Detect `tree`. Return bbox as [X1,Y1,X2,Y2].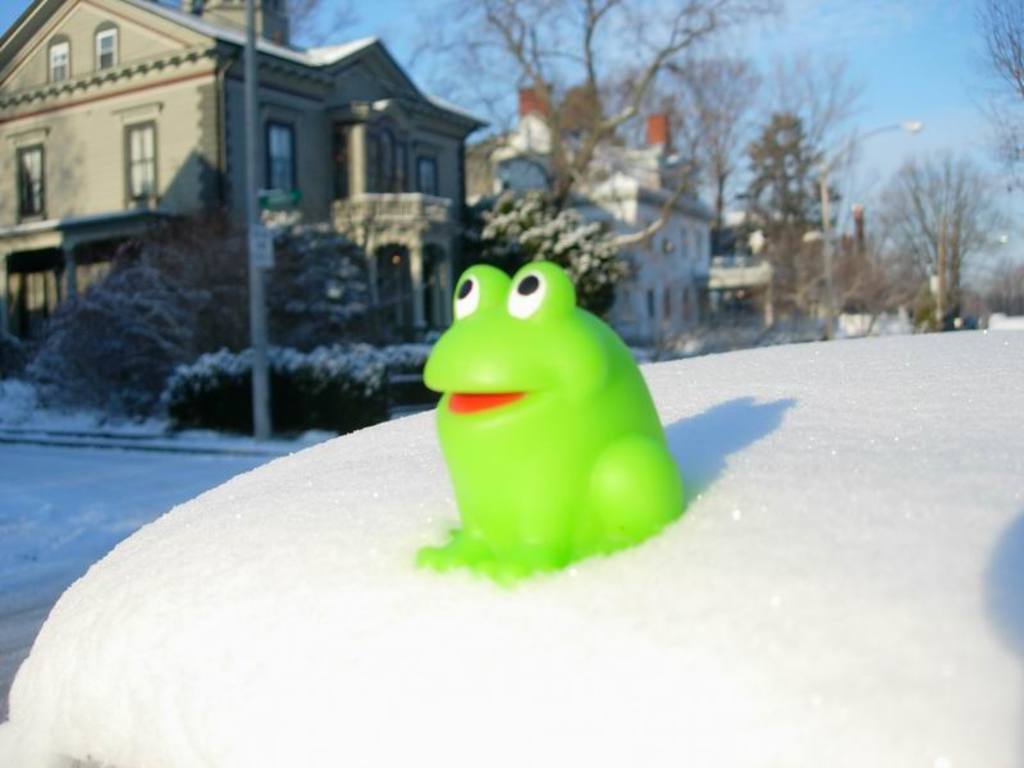
[403,0,774,280].
